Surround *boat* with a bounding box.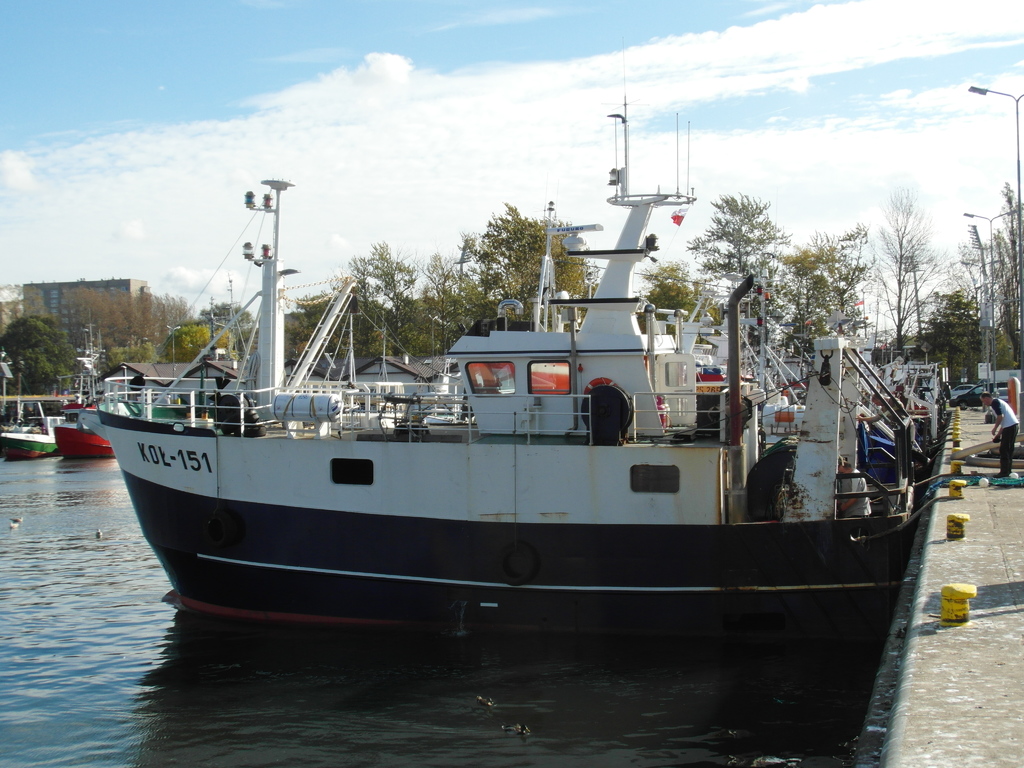
(left=49, top=417, right=123, bottom=461).
